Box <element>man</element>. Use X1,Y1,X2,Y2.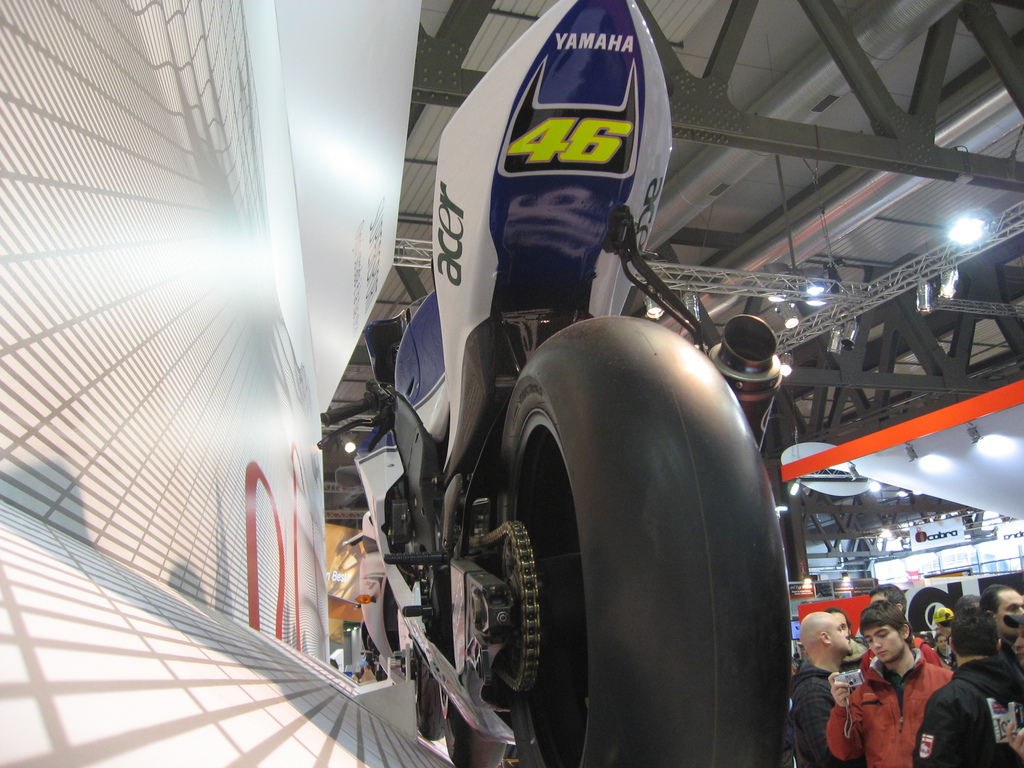
980,580,1023,656.
